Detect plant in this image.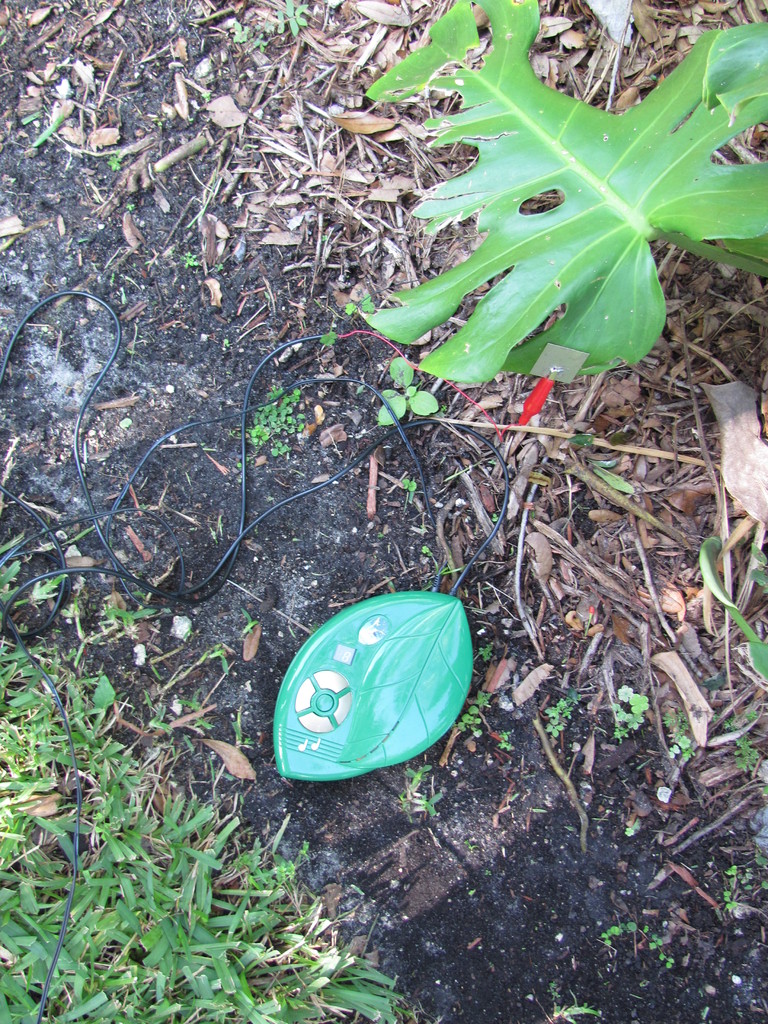
Detection: crop(342, 301, 357, 313).
